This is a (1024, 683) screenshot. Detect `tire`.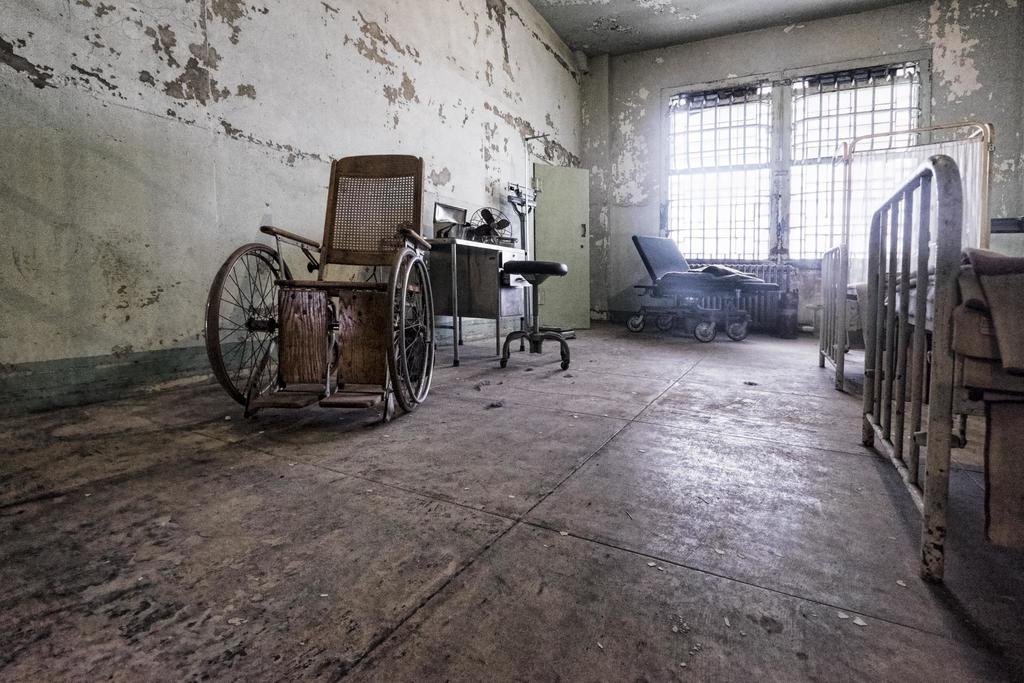
locate(560, 361, 568, 372).
